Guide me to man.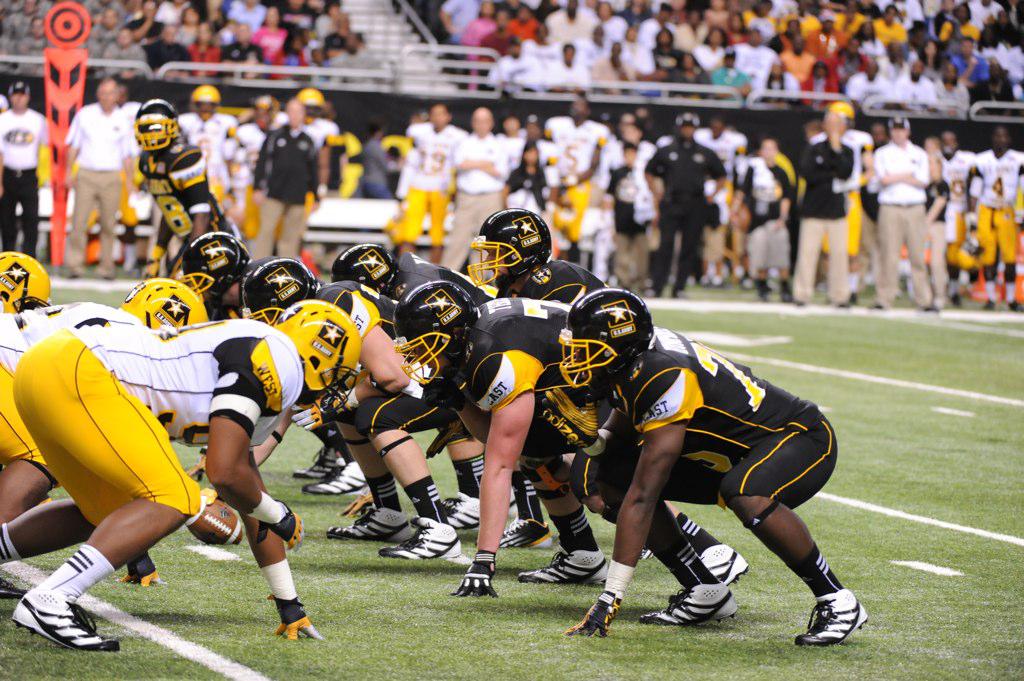
Guidance: <region>640, 109, 727, 300</region>.
